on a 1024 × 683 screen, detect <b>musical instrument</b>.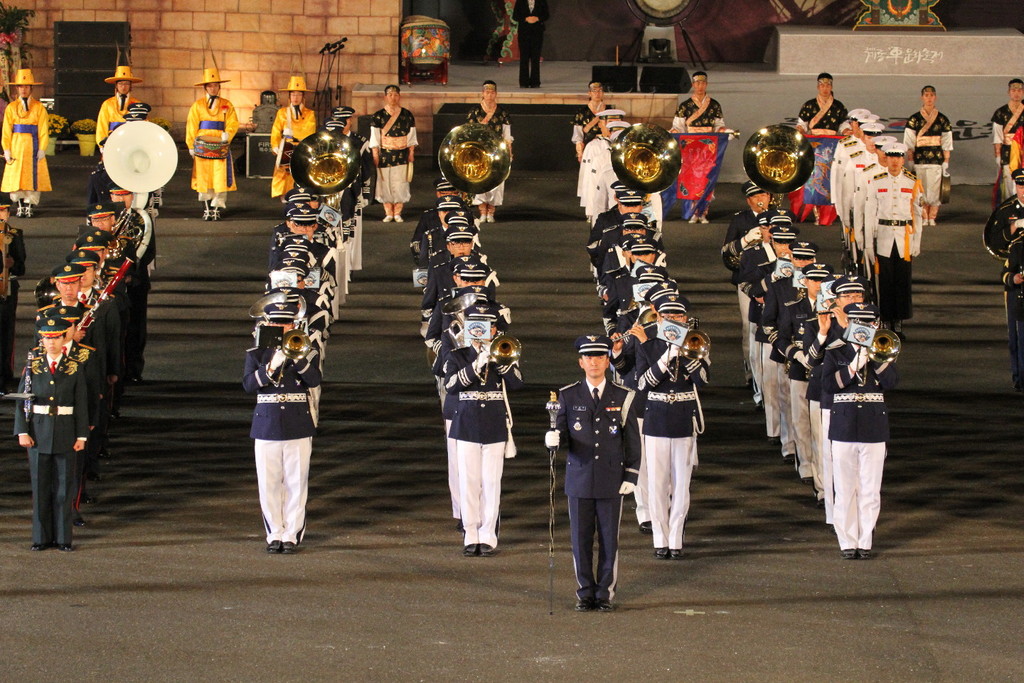
bbox=[246, 291, 315, 328].
